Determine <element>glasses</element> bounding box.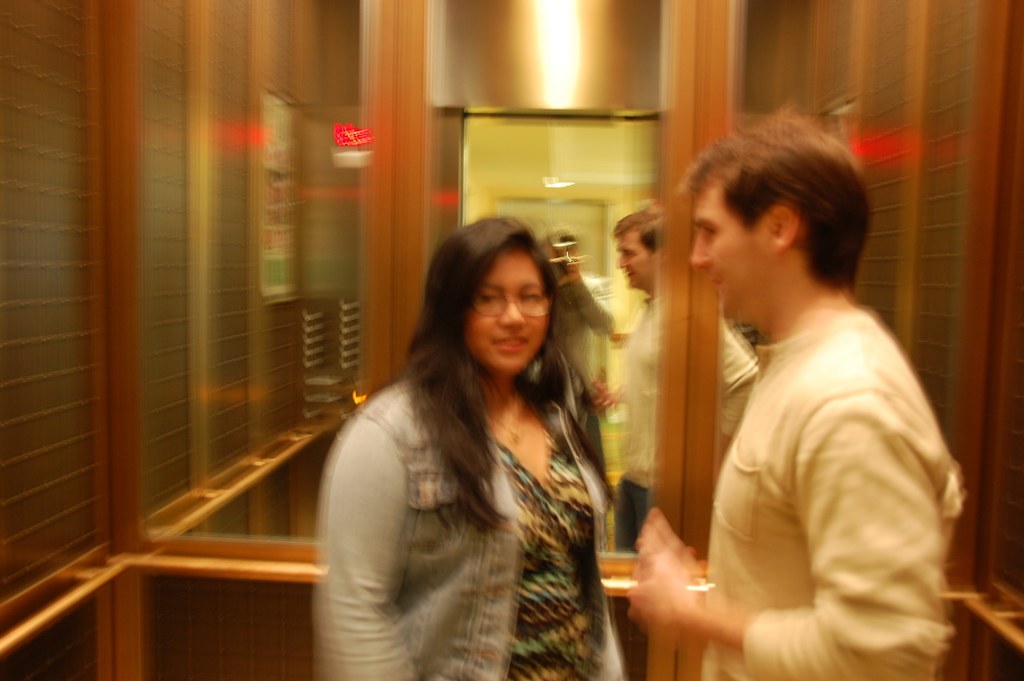
Determined: 465, 286, 556, 322.
